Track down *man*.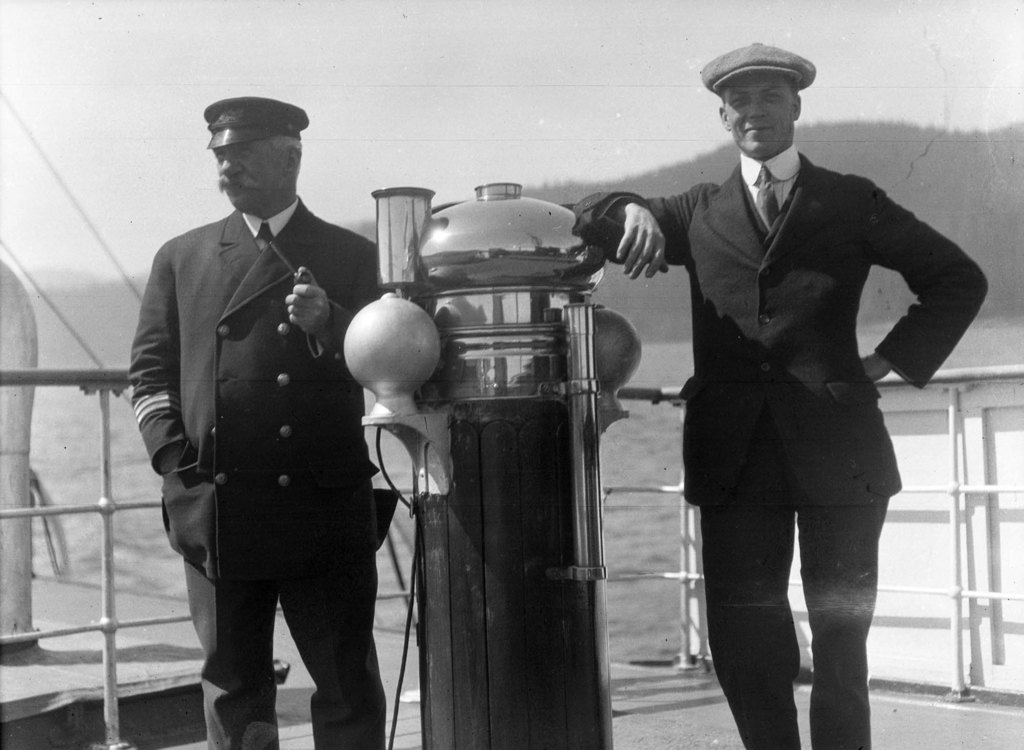
Tracked to 602 51 969 732.
